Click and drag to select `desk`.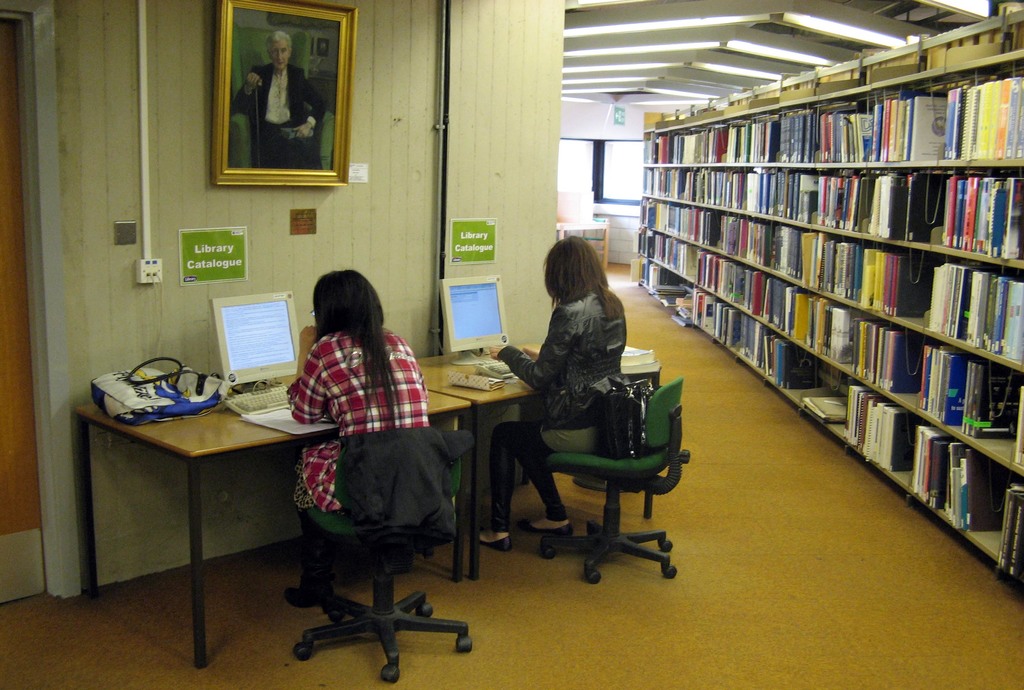
Selection: bbox(74, 343, 536, 662).
